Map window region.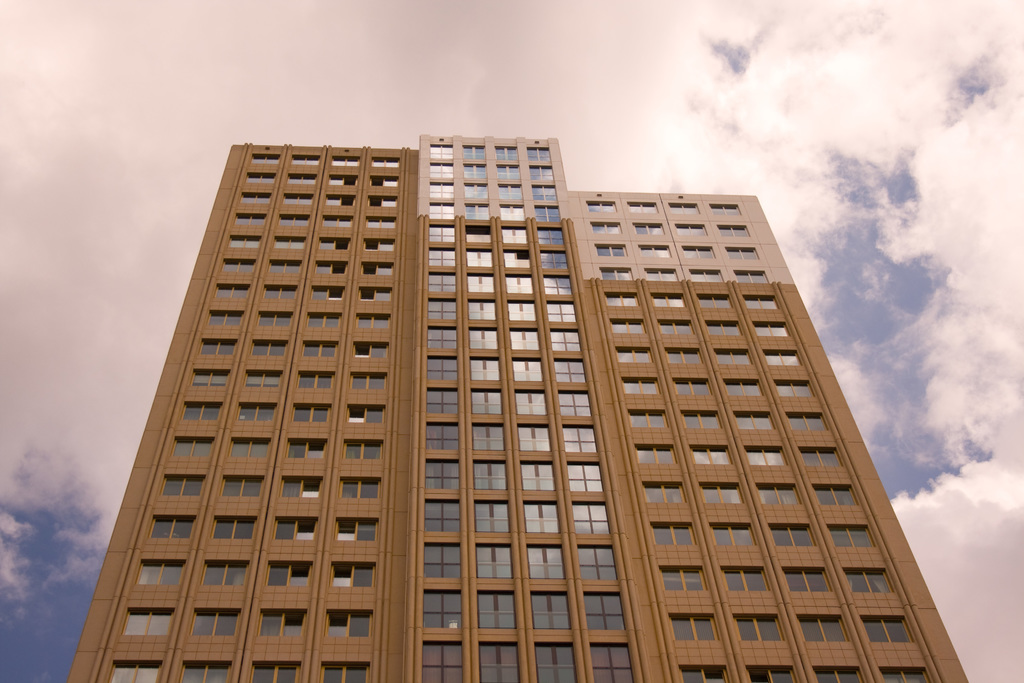
Mapped to [210,516,252,537].
